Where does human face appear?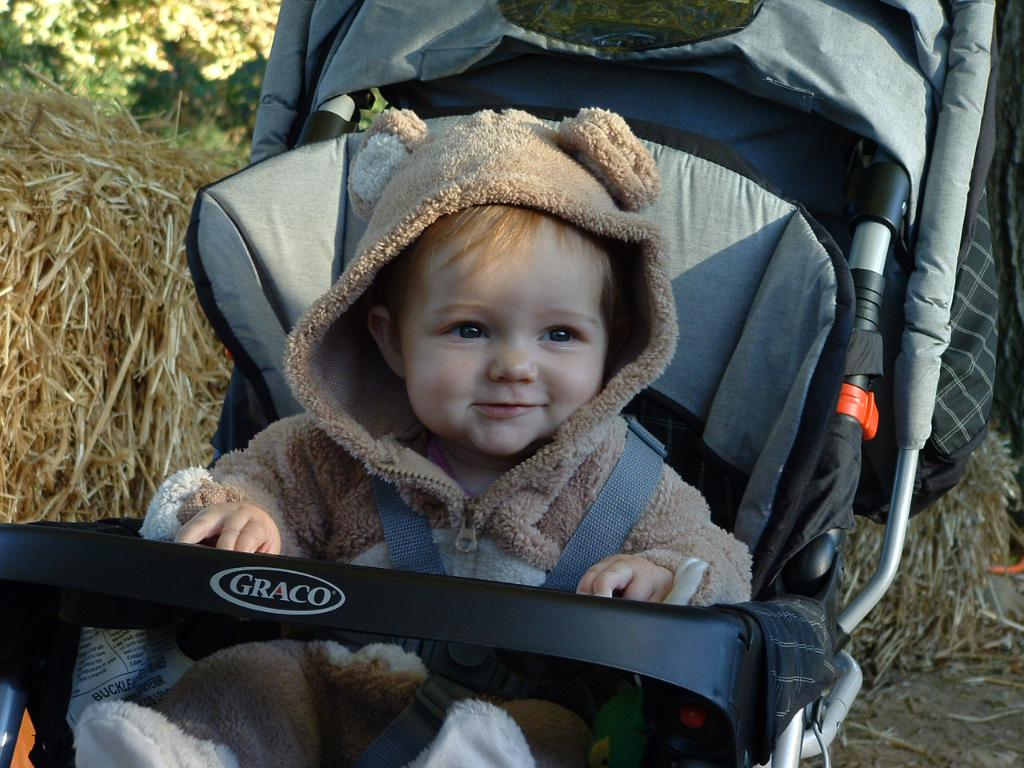
Appears at l=400, t=202, r=608, b=454.
